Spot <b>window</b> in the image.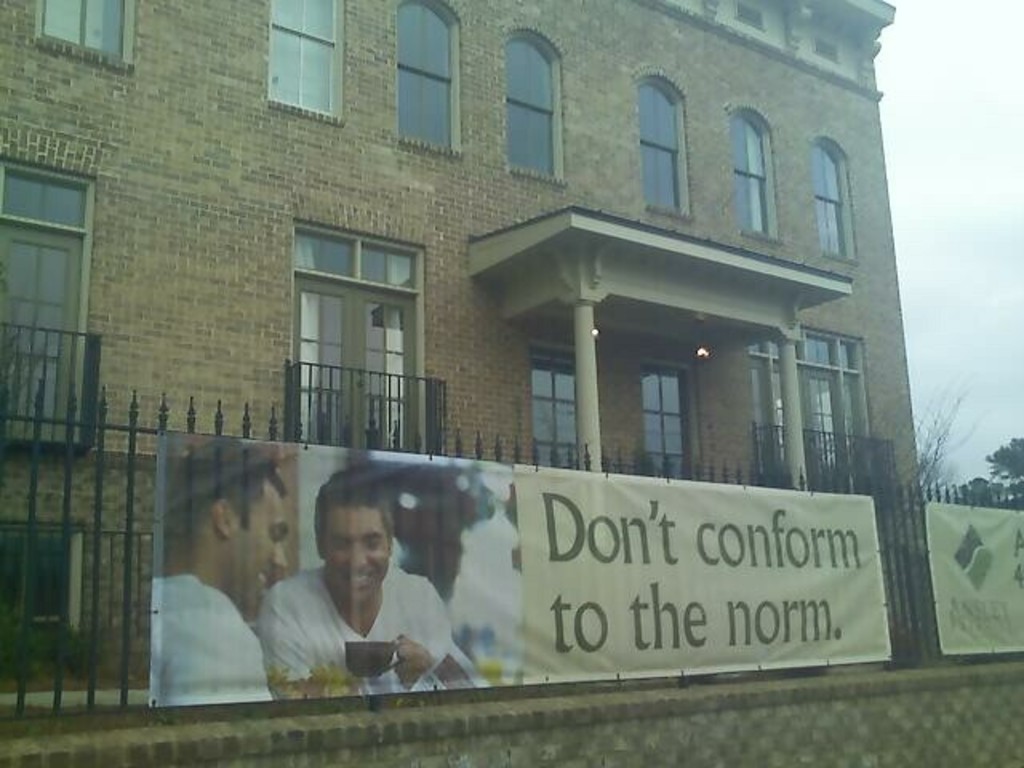
<b>window</b> found at <bbox>637, 74, 685, 214</bbox>.
